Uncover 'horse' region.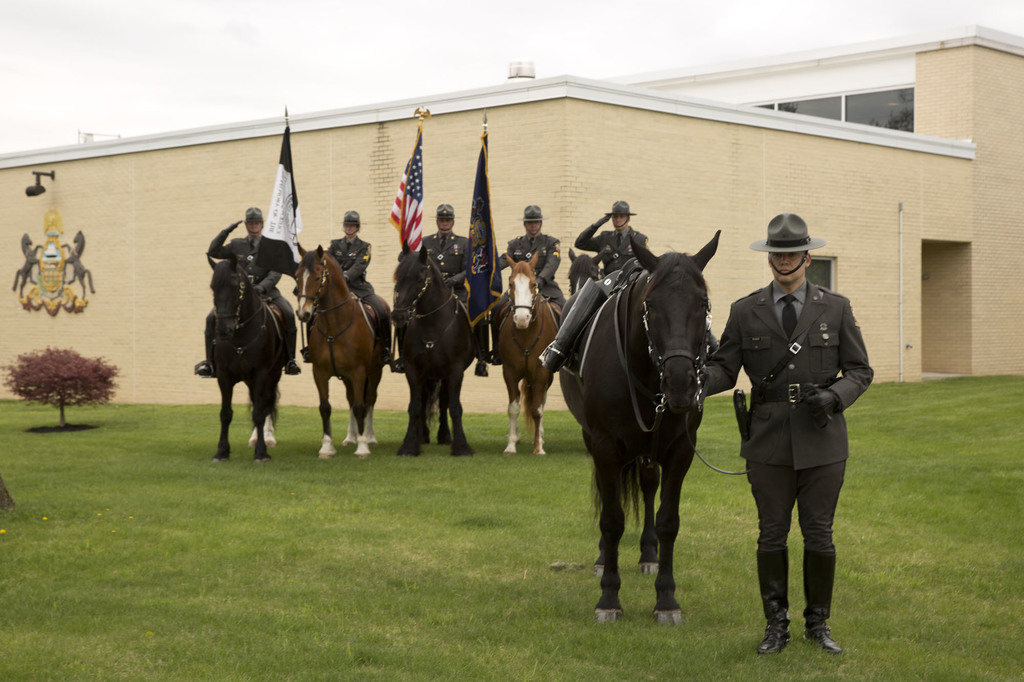
Uncovered: select_region(205, 251, 289, 464).
